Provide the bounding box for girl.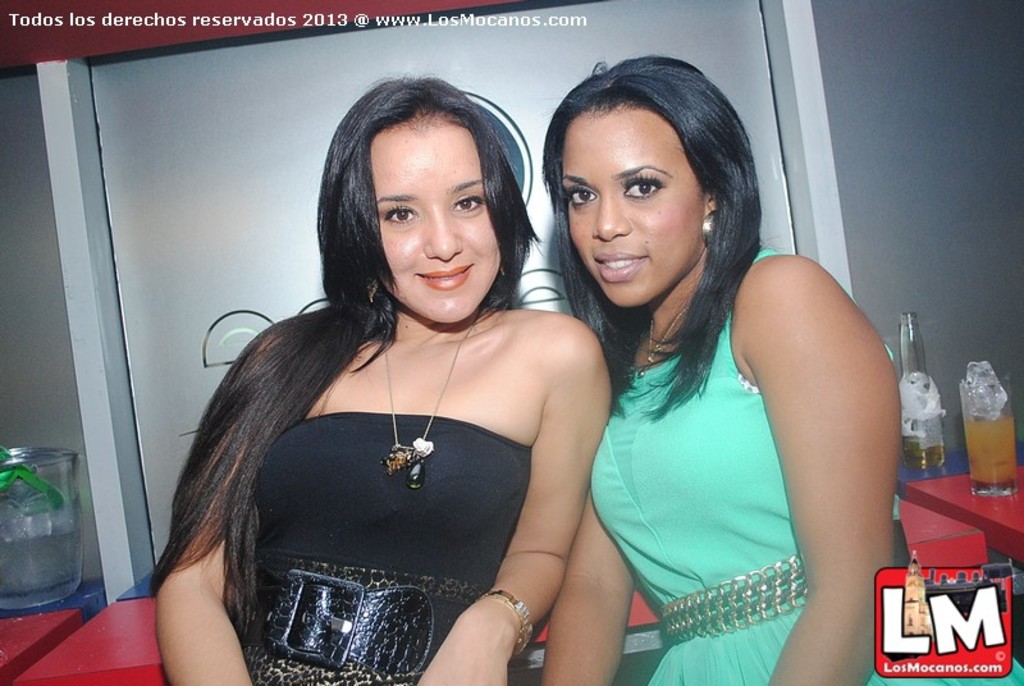
[150,74,616,685].
